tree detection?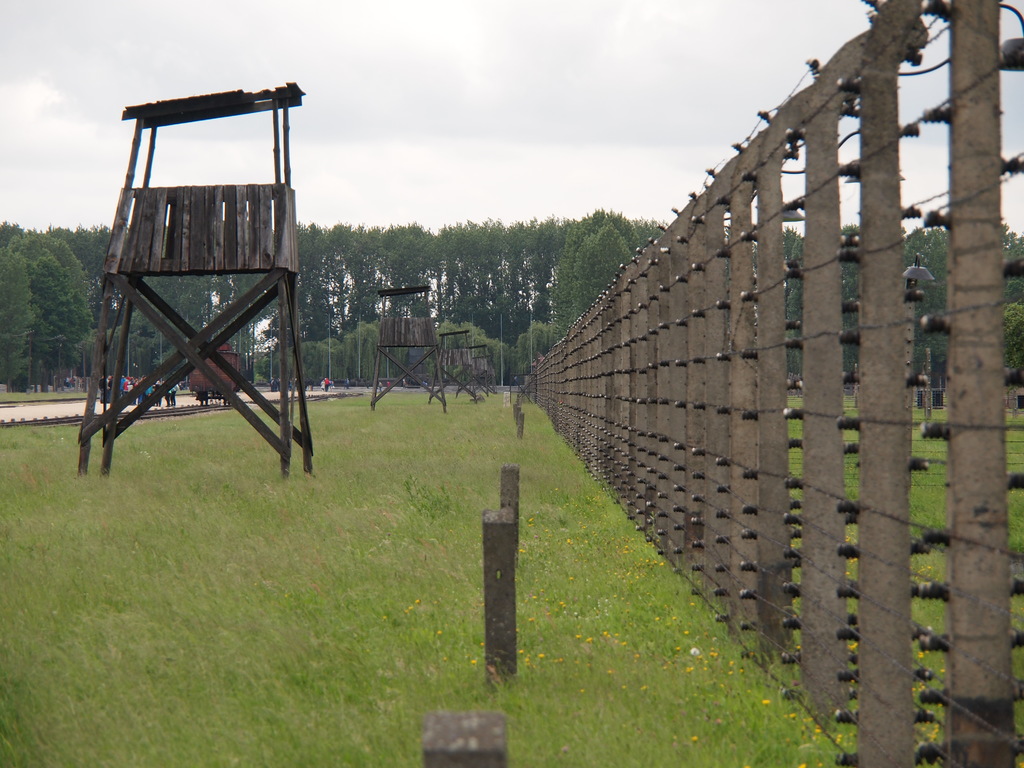
box=[608, 207, 641, 258]
